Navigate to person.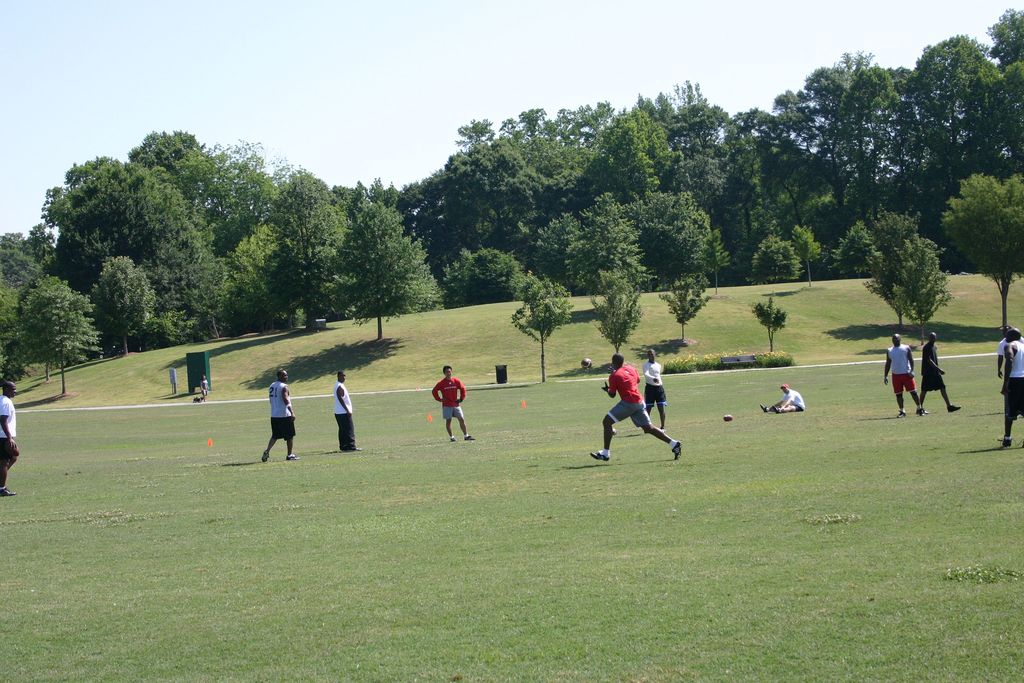
Navigation target: [759, 383, 805, 414].
